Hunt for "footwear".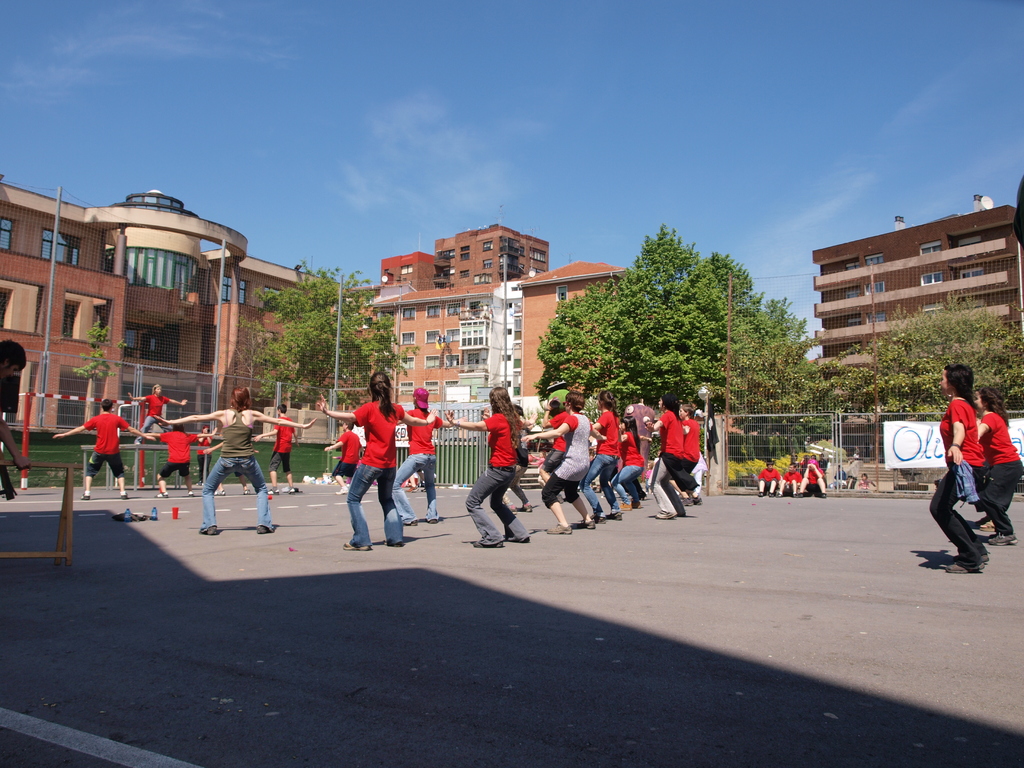
Hunted down at box=[604, 504, 625, 521].
